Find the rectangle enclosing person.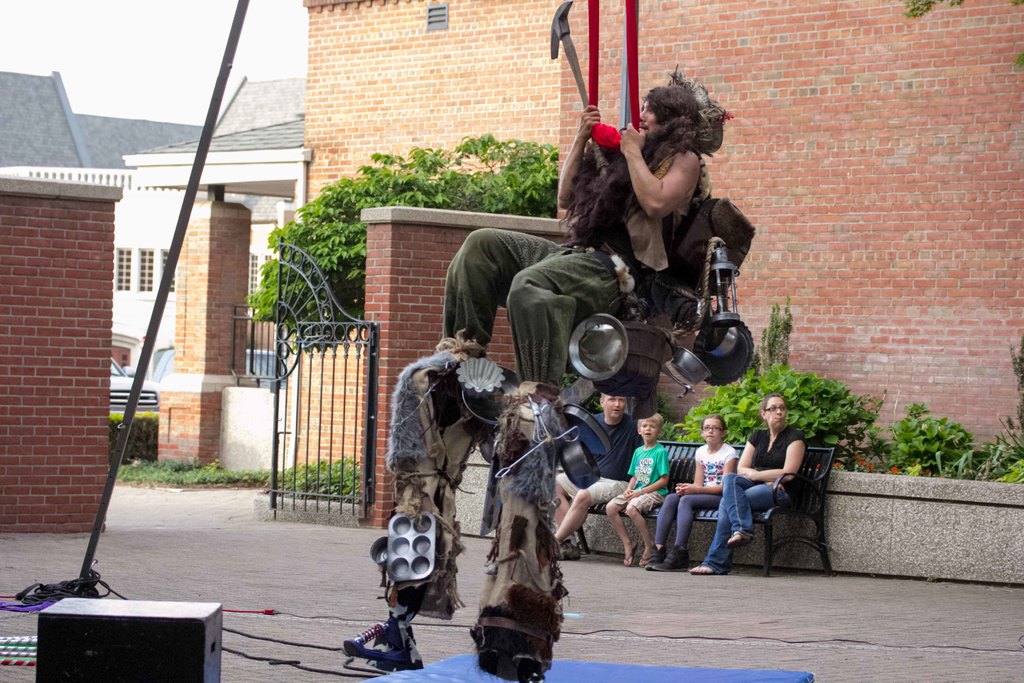
{"left": 686, "top": 391, "right": 806, "bottom": 577}.
